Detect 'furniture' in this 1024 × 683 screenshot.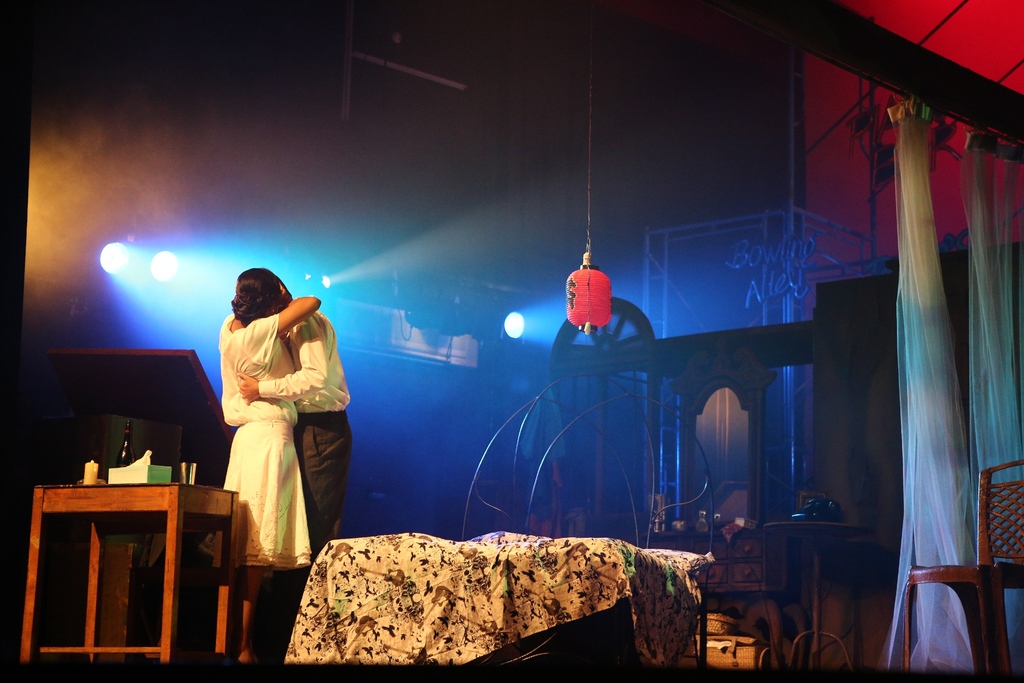
Detection: box(39, 413, 182, 661).
